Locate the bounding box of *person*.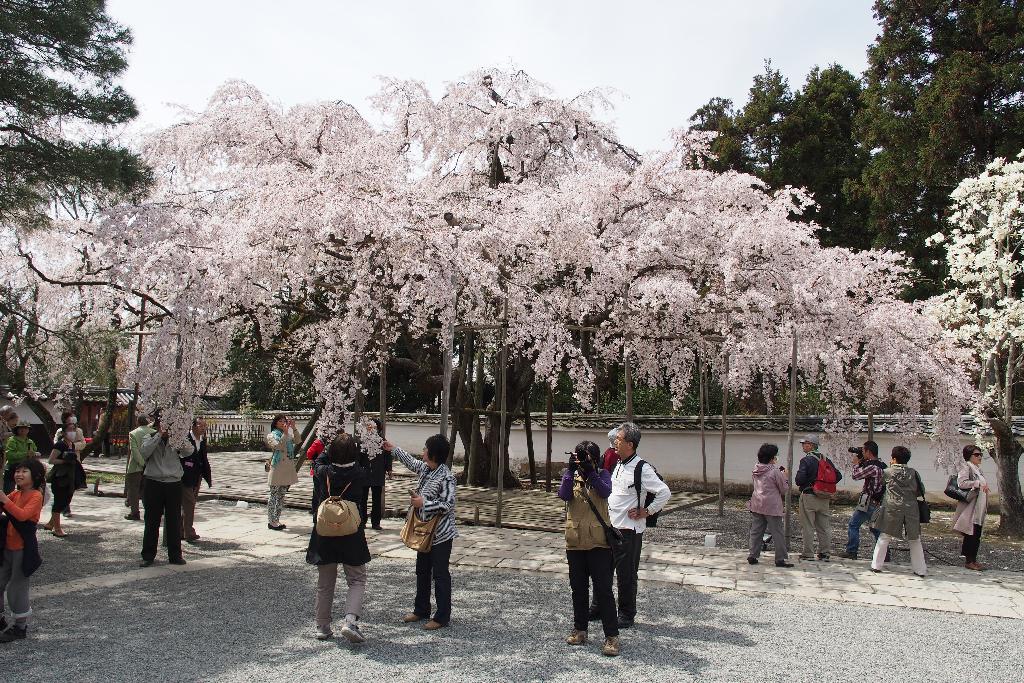
Bounding box: 138/409/186/566.
